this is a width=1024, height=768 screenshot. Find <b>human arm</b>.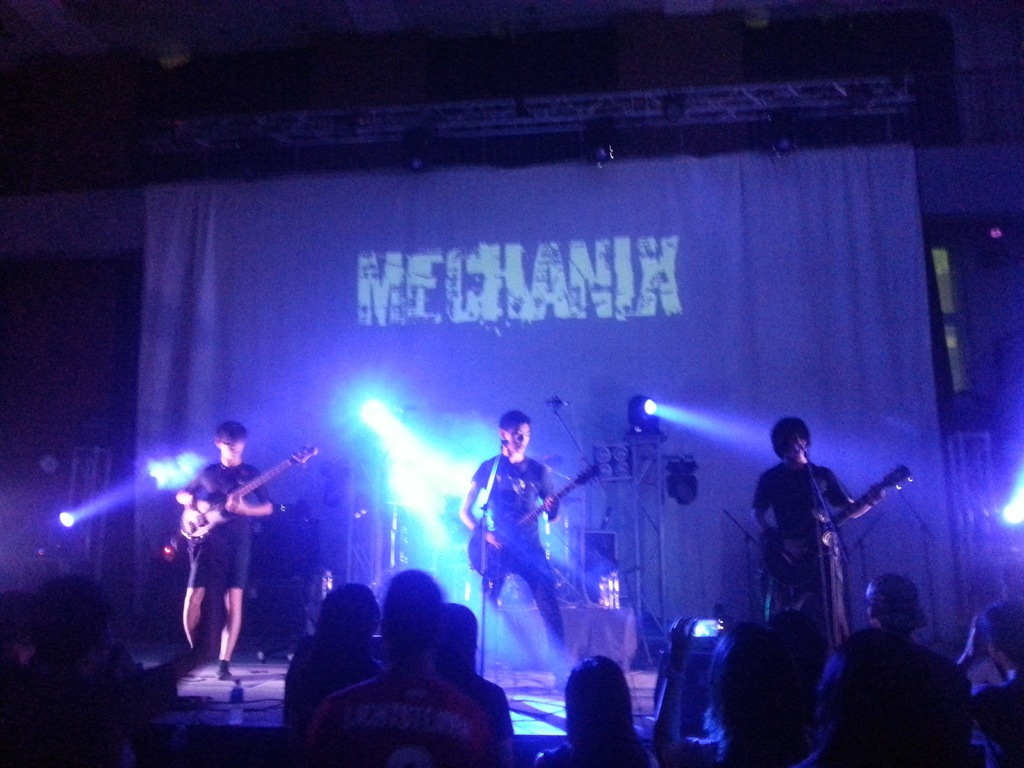
Bounding box: [left=747, top=474, right=804, bottom=559].
